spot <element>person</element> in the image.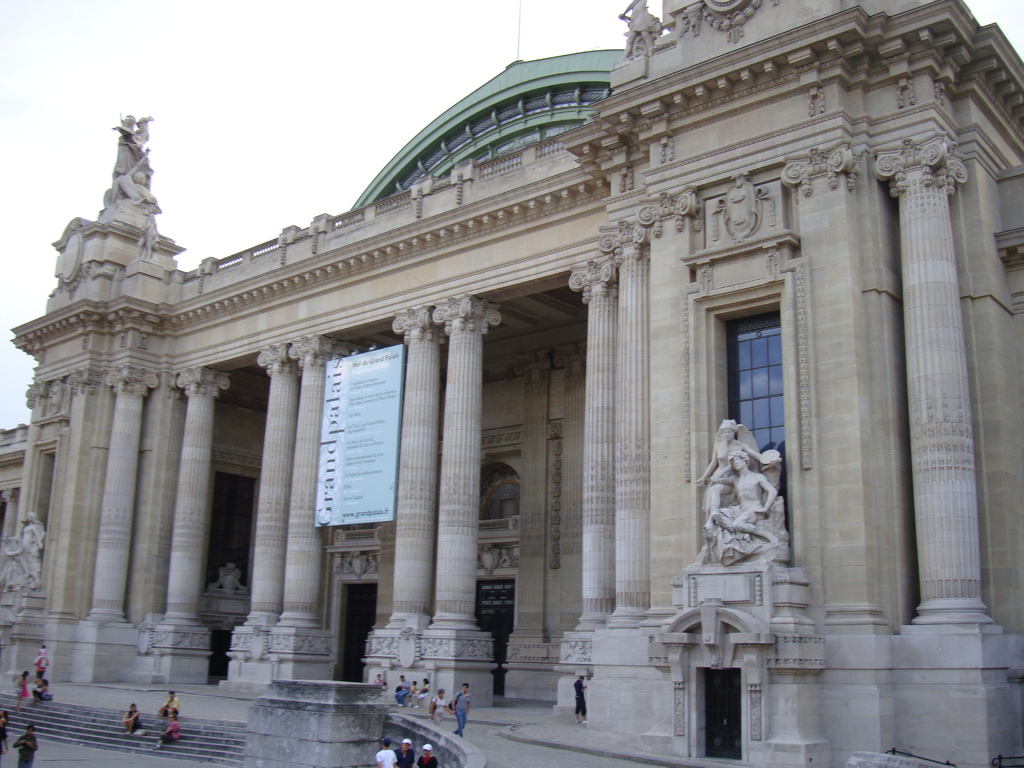
<element>person</element> found at [454, 684, 470, 738].
